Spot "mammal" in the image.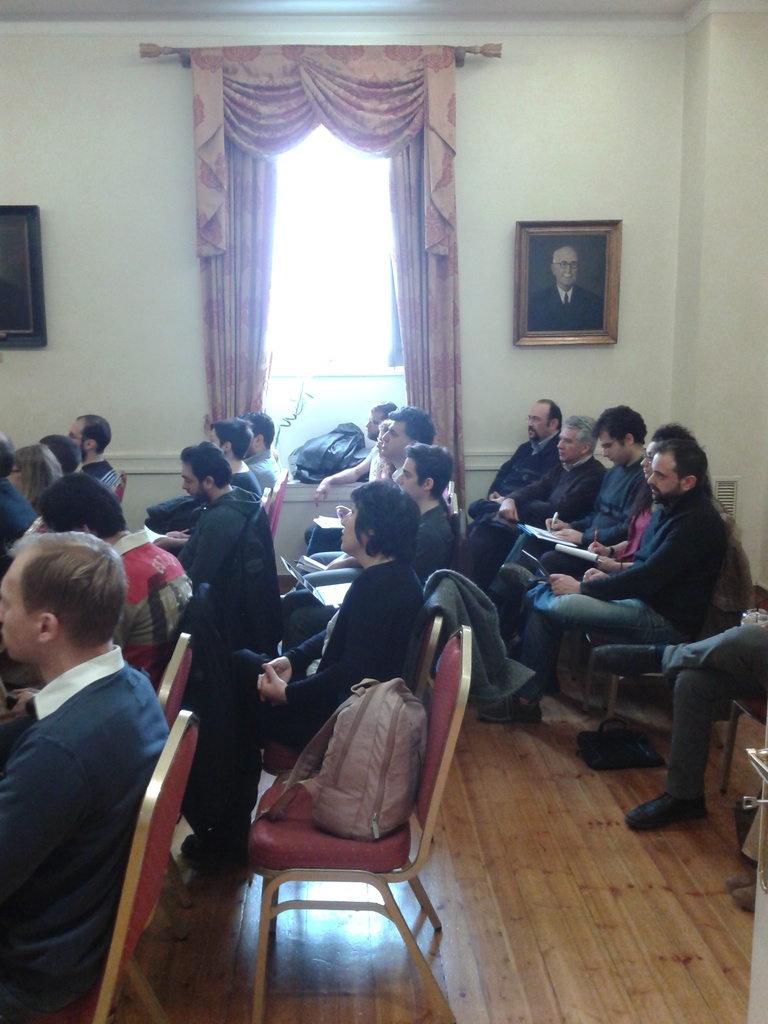
"mammal" found at bbox=(202, 412, 268, 498).
